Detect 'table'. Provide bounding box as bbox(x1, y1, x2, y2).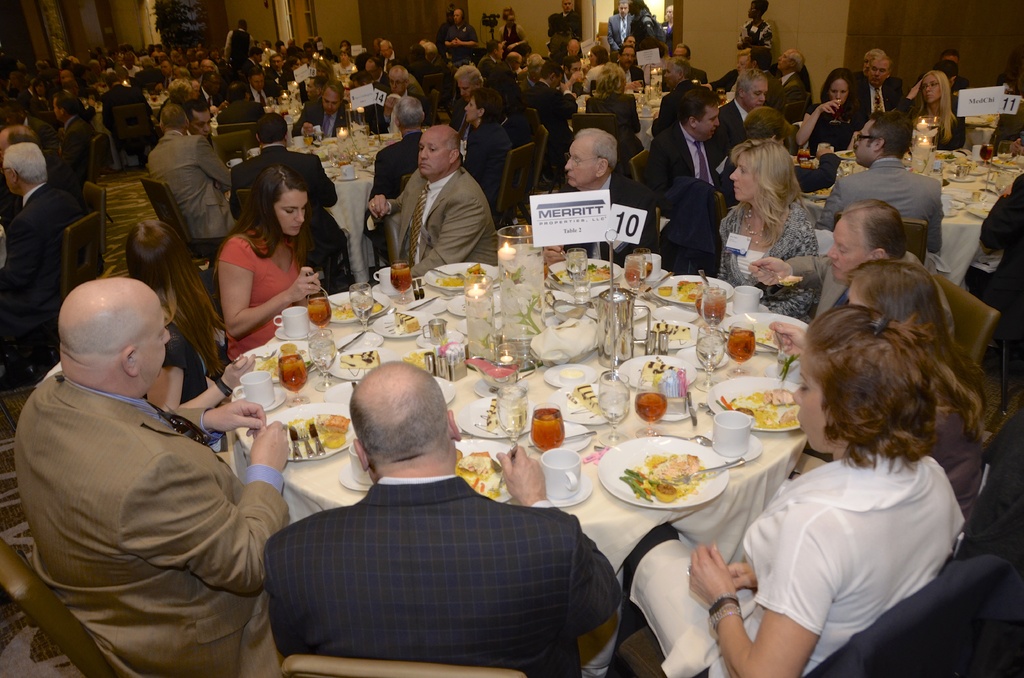
bbox(225, 271, 808, 627).
